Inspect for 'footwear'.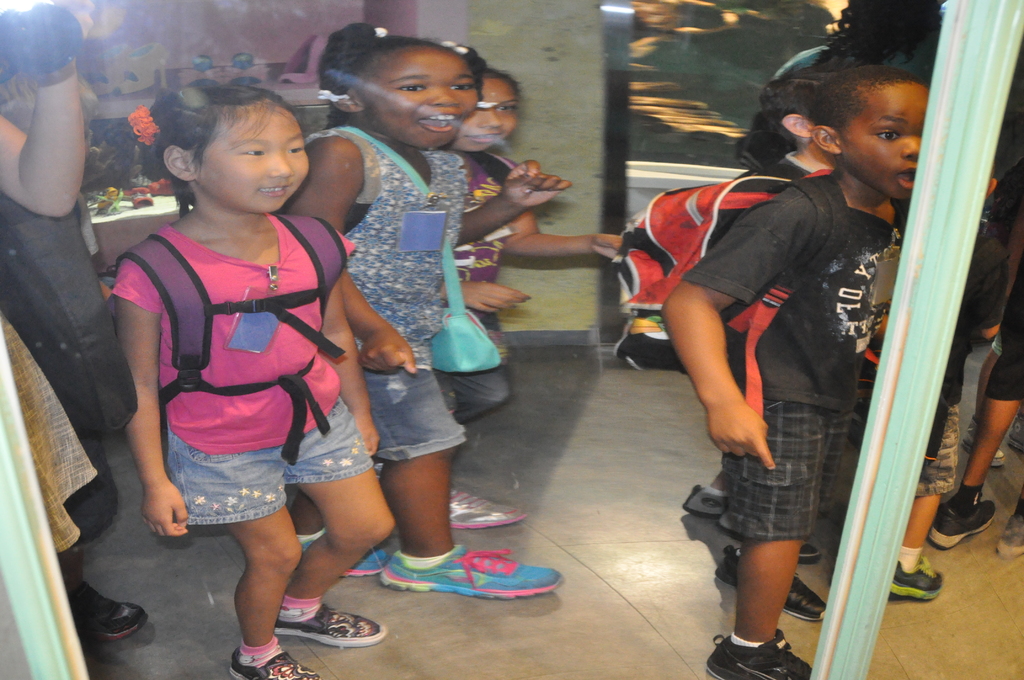
Inspection: 888,553,957,599.
